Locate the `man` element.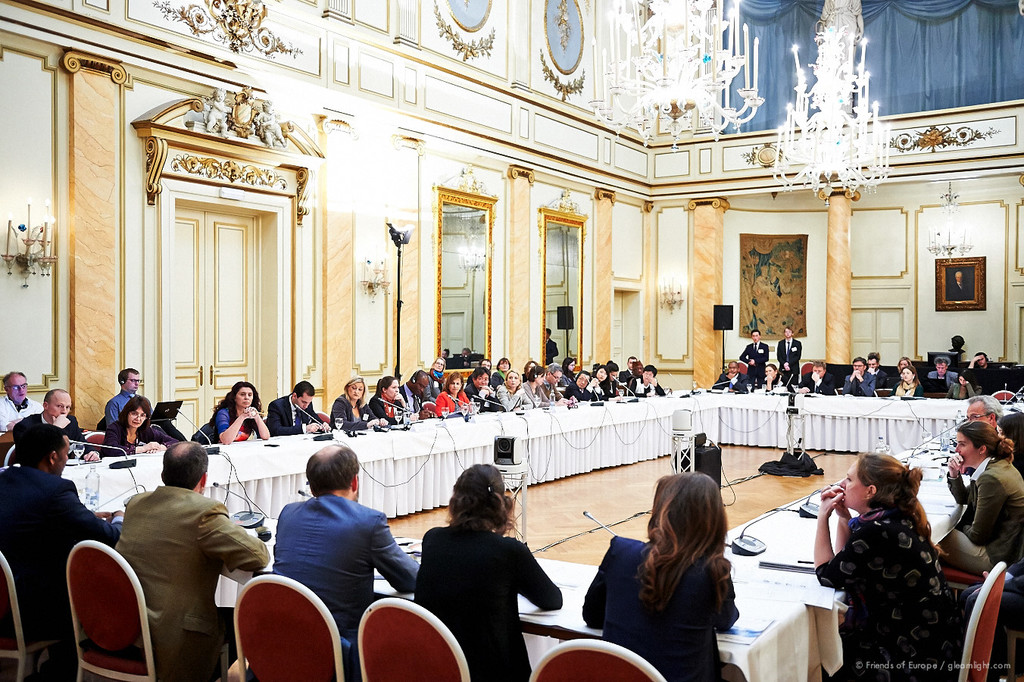
Element bbox: detection(741, 330, 768, 382).
